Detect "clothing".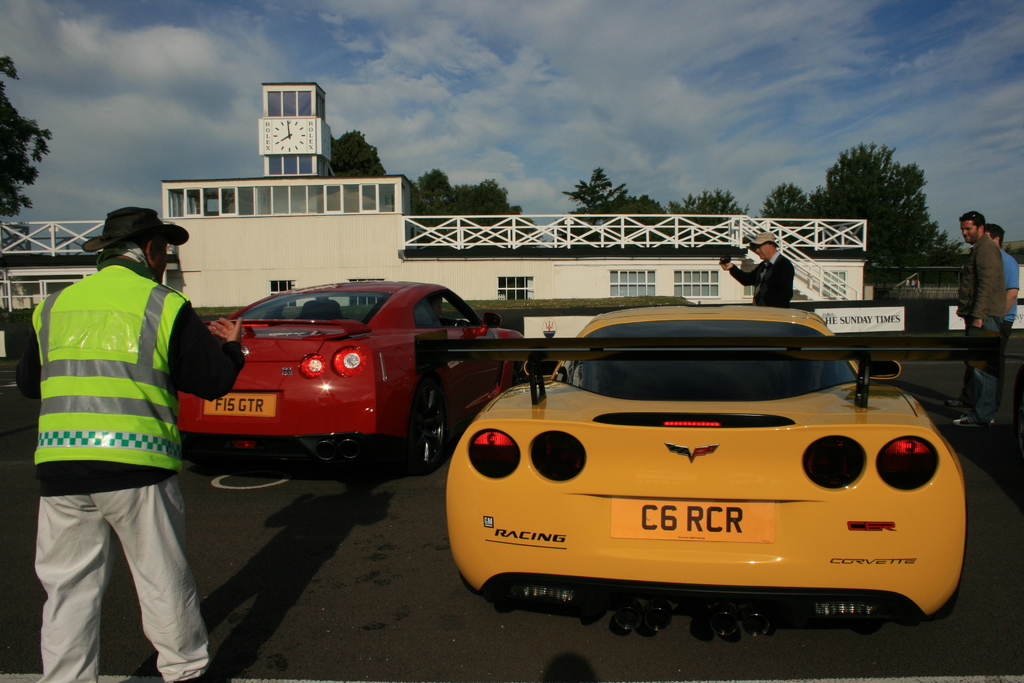
Detected at <box>993,242,1014,342</box>.
